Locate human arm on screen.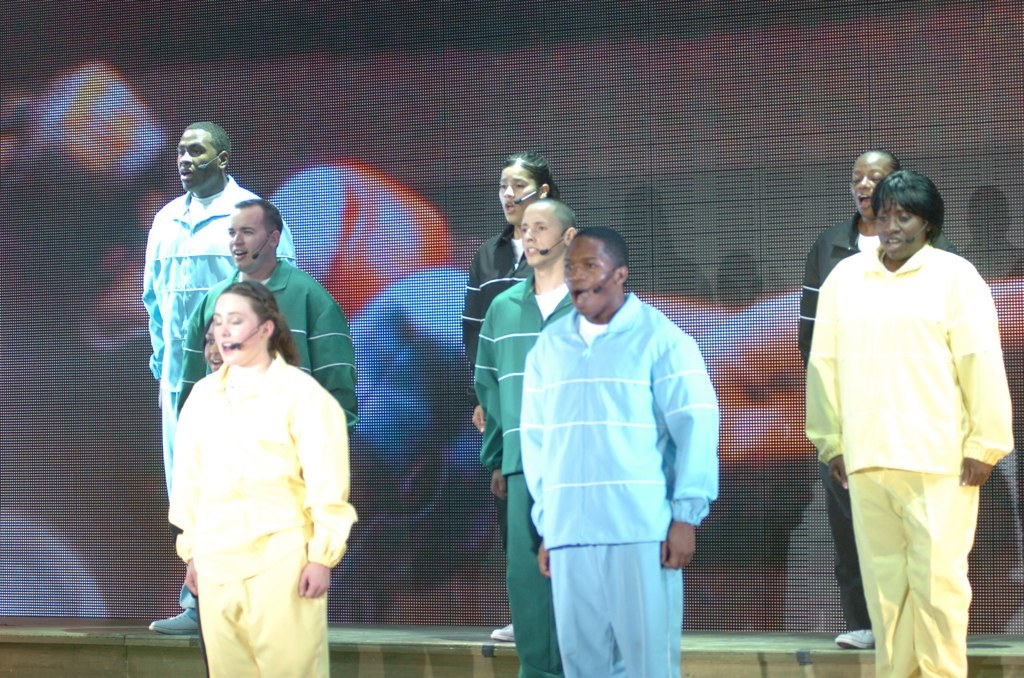
On screen at box=[324, 300, 366, 429].
